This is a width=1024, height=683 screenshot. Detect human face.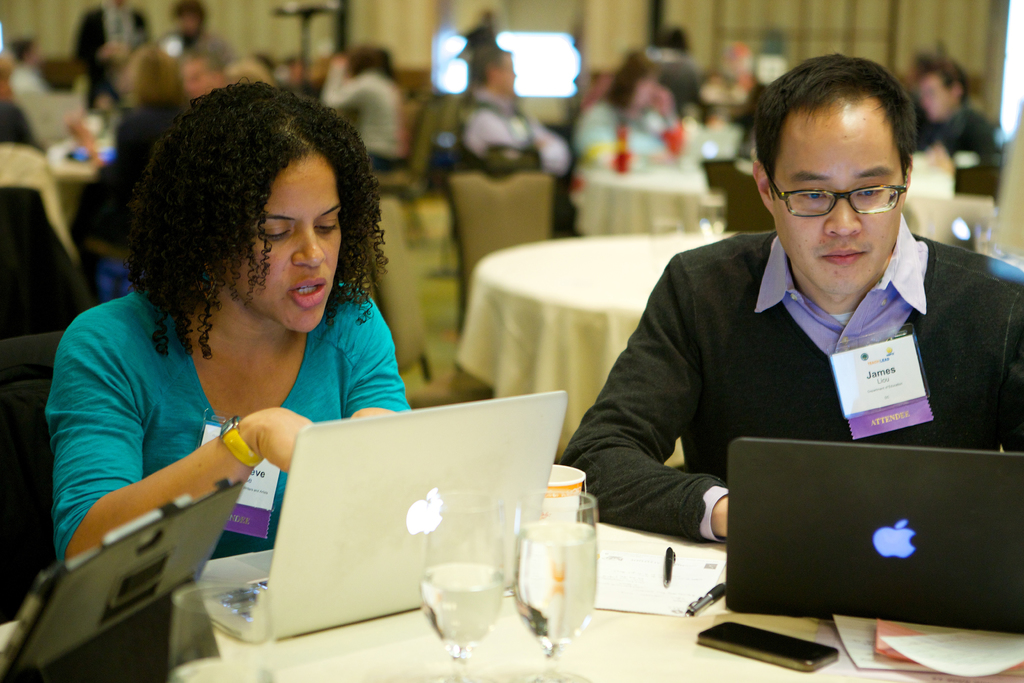
Rect(775, 110, 901, 295).
